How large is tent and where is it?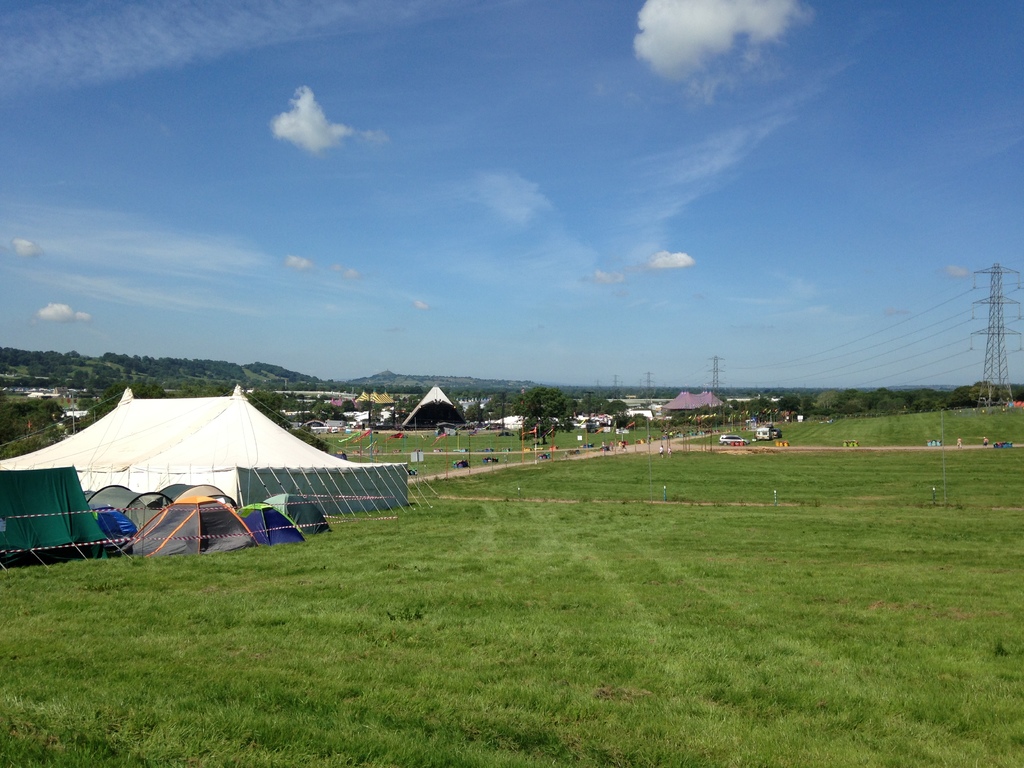
Bounding box: 668:373:724:424.
